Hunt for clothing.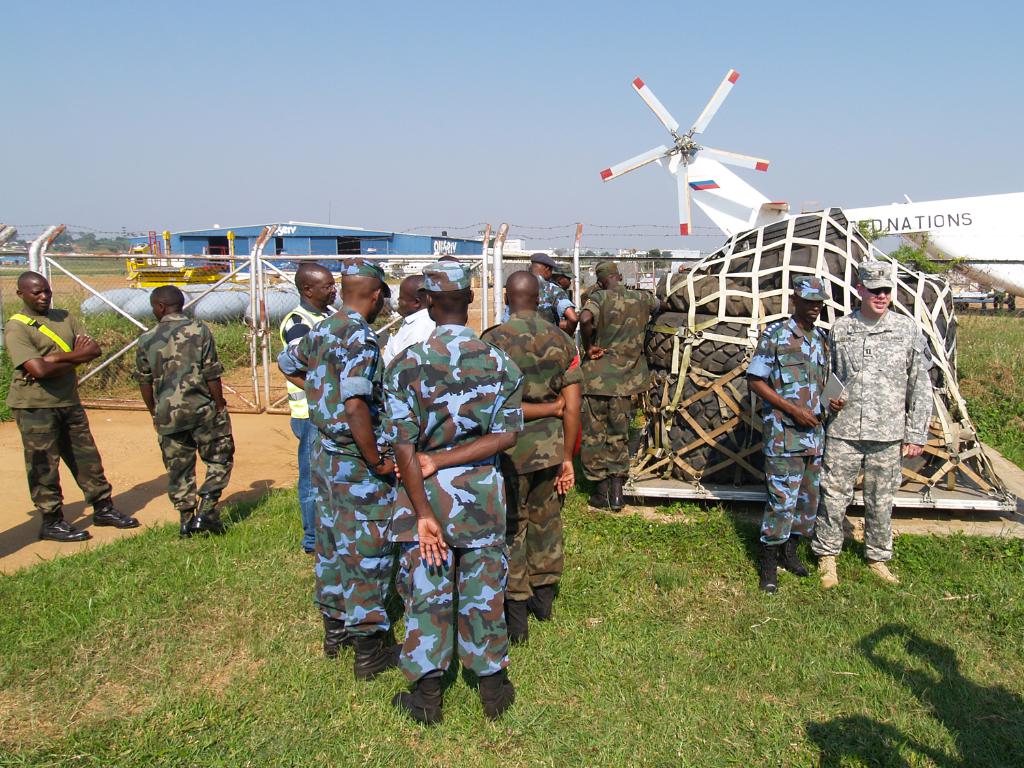
Hunted down at Rect(743, 306, 839, 539).
